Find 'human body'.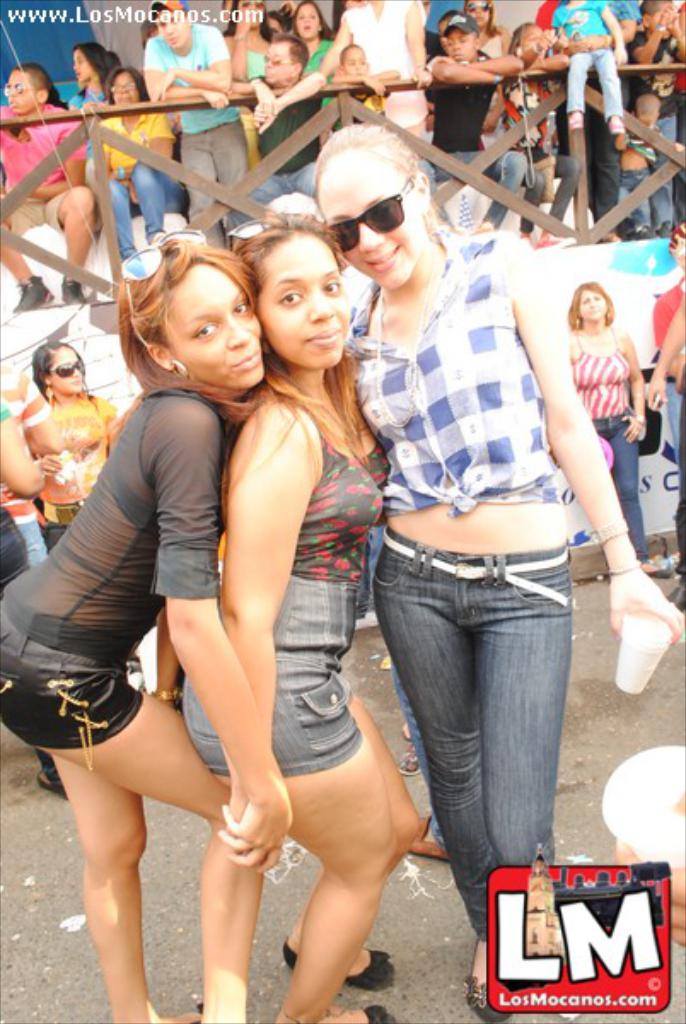
{"left": 0, "top": 418, "right": 56, "bottom": 592}.
